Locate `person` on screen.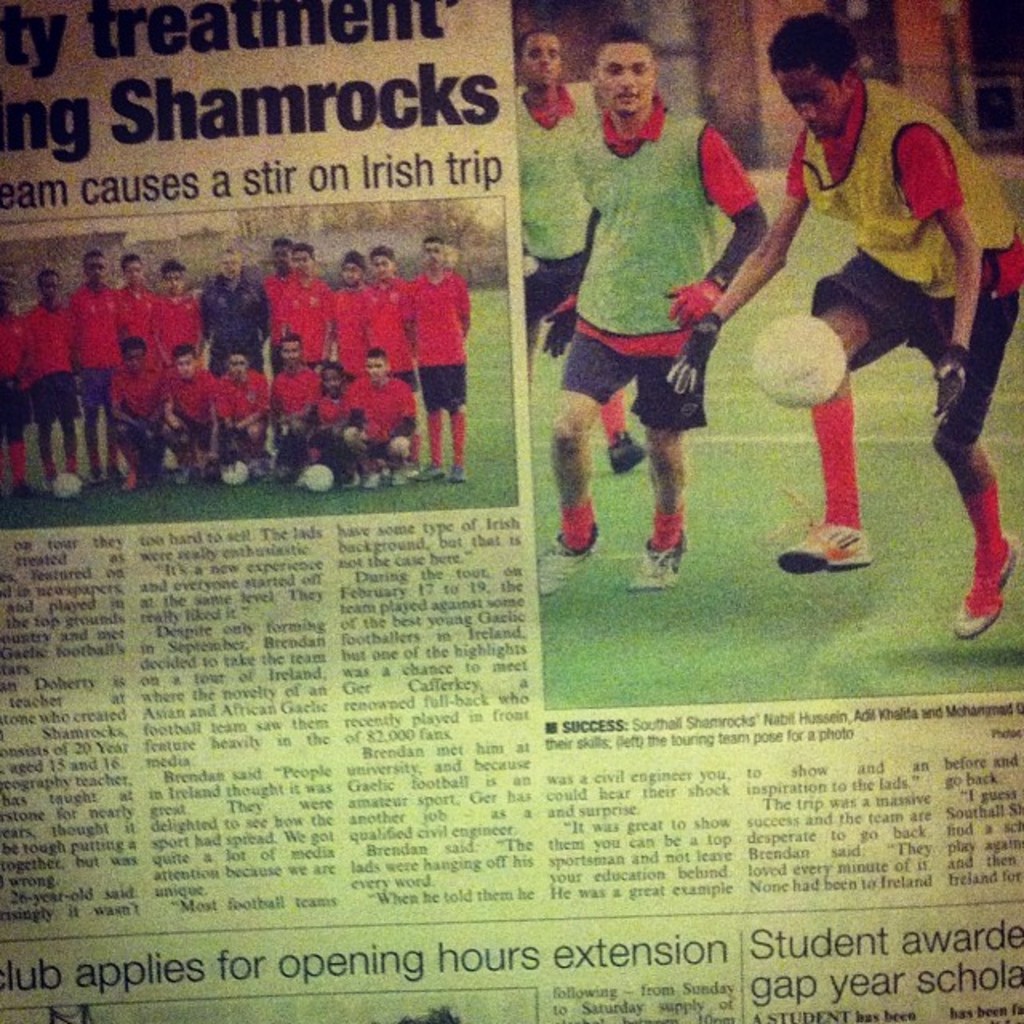
On screen at select_region(195, 245, 274, 374).
